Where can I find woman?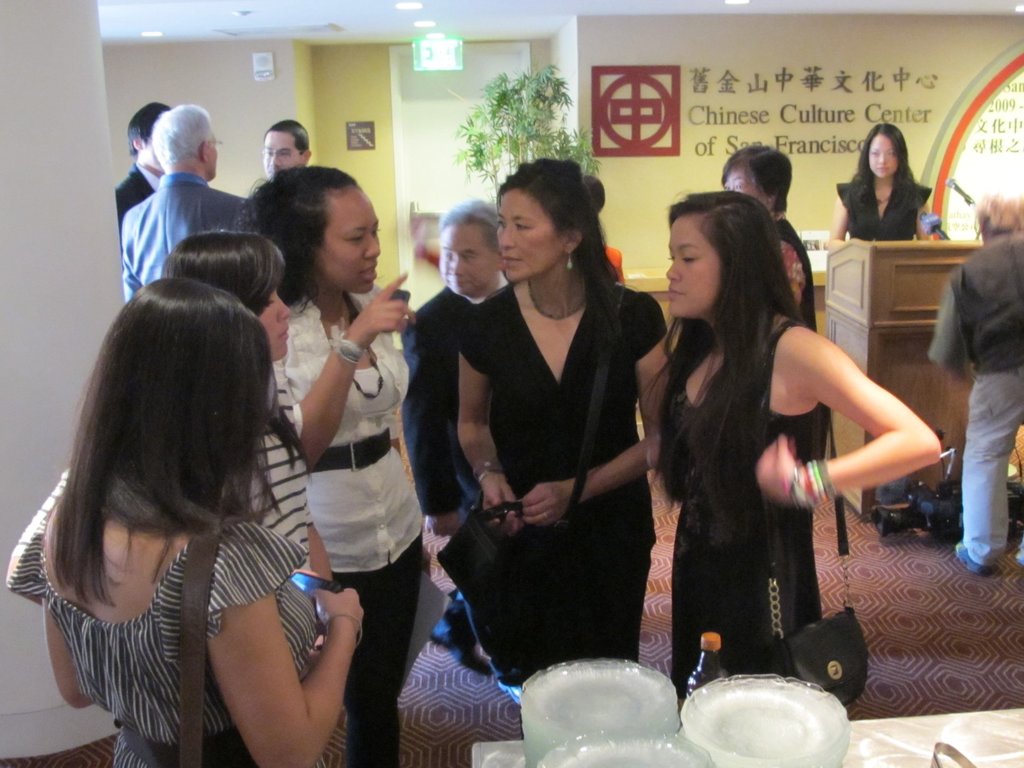
You can find it at BBox(714, 140, 835, 617).
